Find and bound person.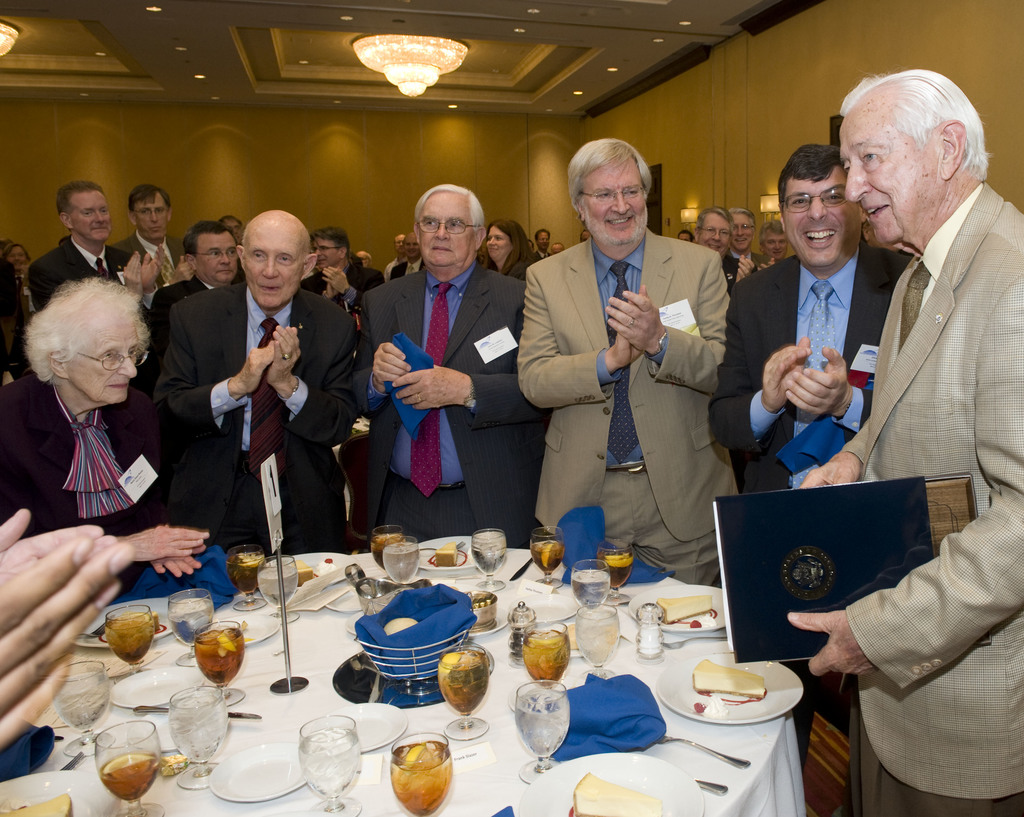
Bound: bbox(227, 217, 246, 262).
